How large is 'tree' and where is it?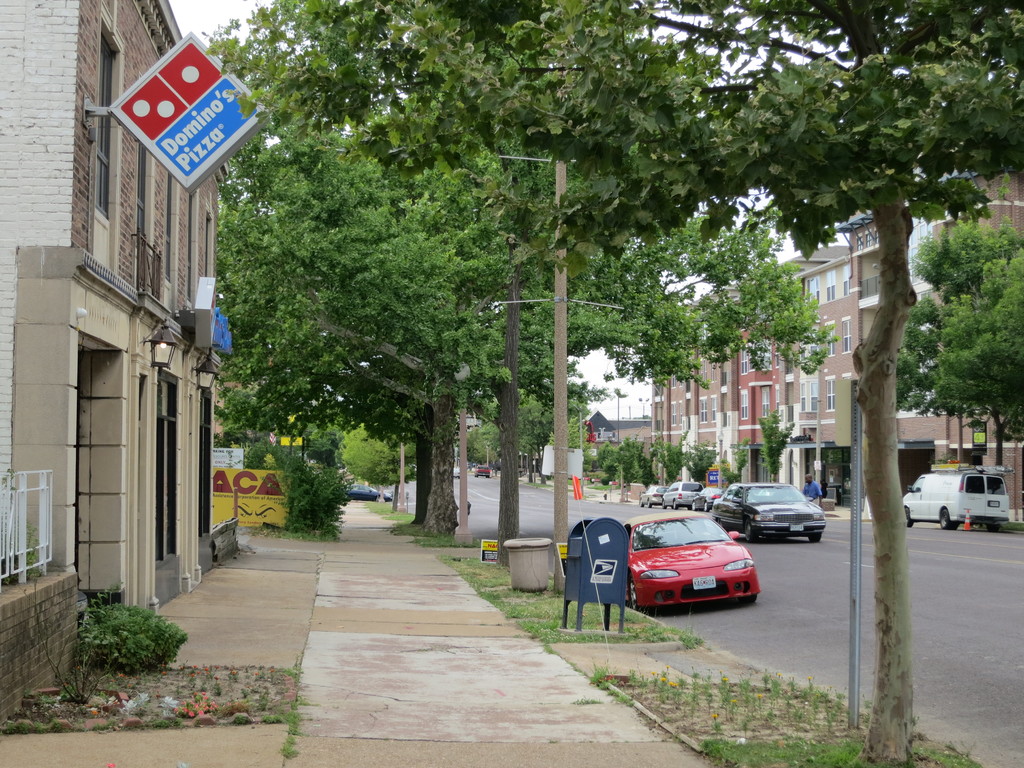
Bounding box: (717,437,753,481).
